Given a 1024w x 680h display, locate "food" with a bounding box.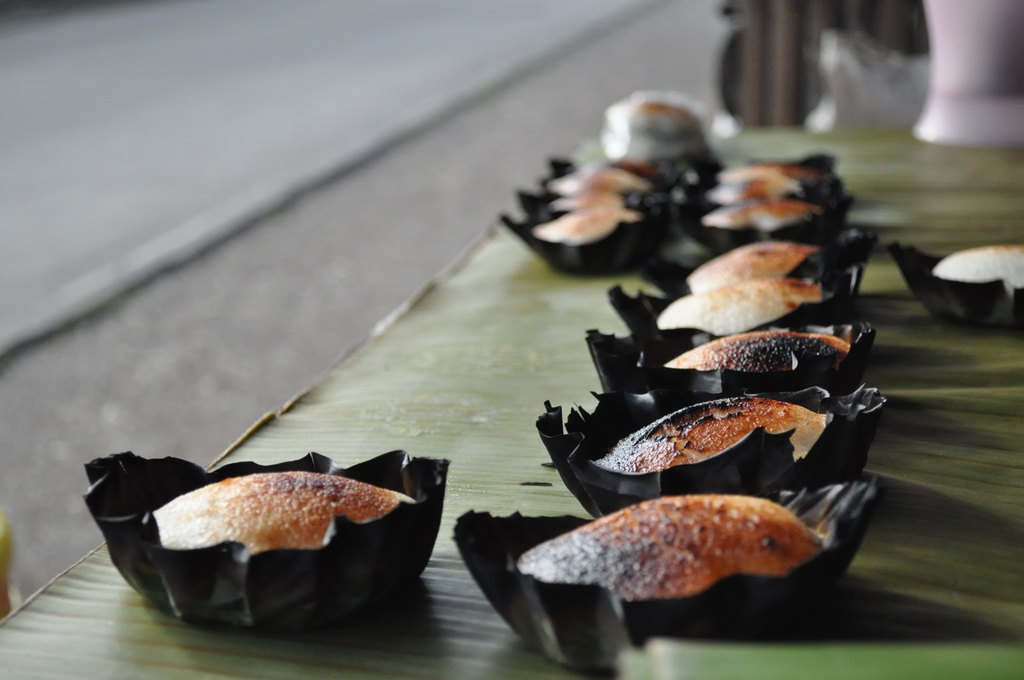
Located: bbox=[706, 177, 799, 206].
